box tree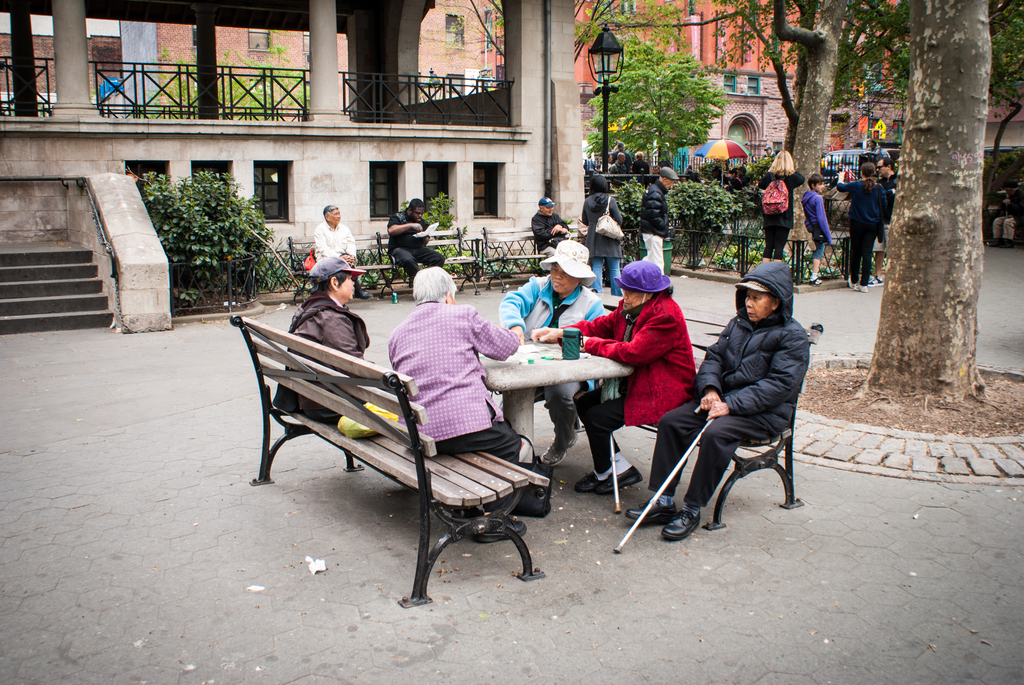
(x1=135, y1=44, x2=315, y2=116)
